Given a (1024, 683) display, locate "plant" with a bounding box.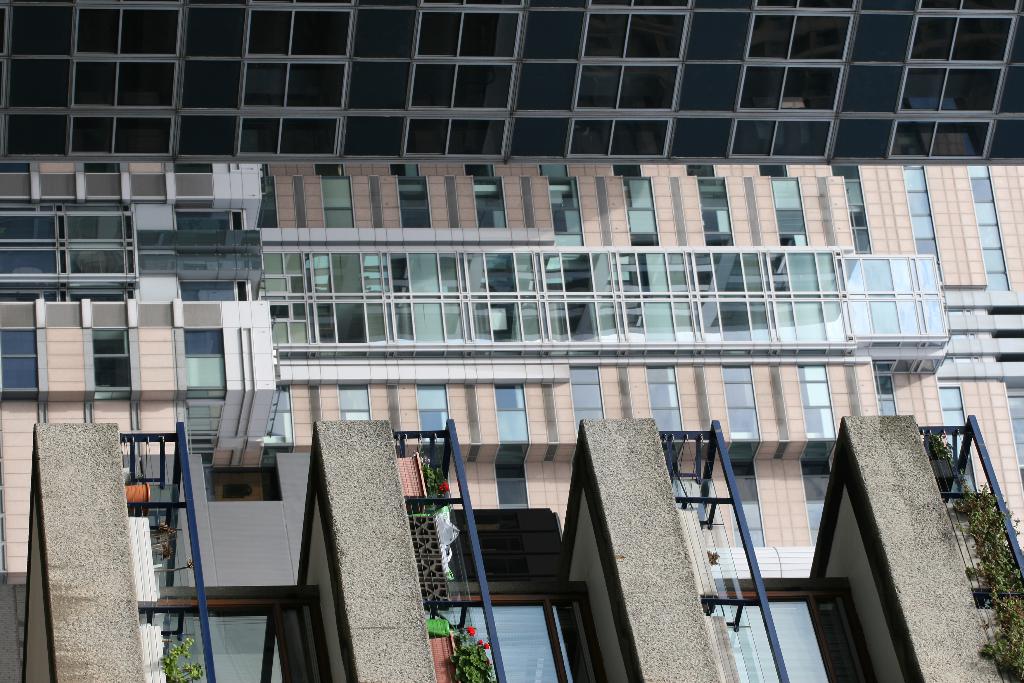
Located: <region>150, 519, 193, 577</region>.
